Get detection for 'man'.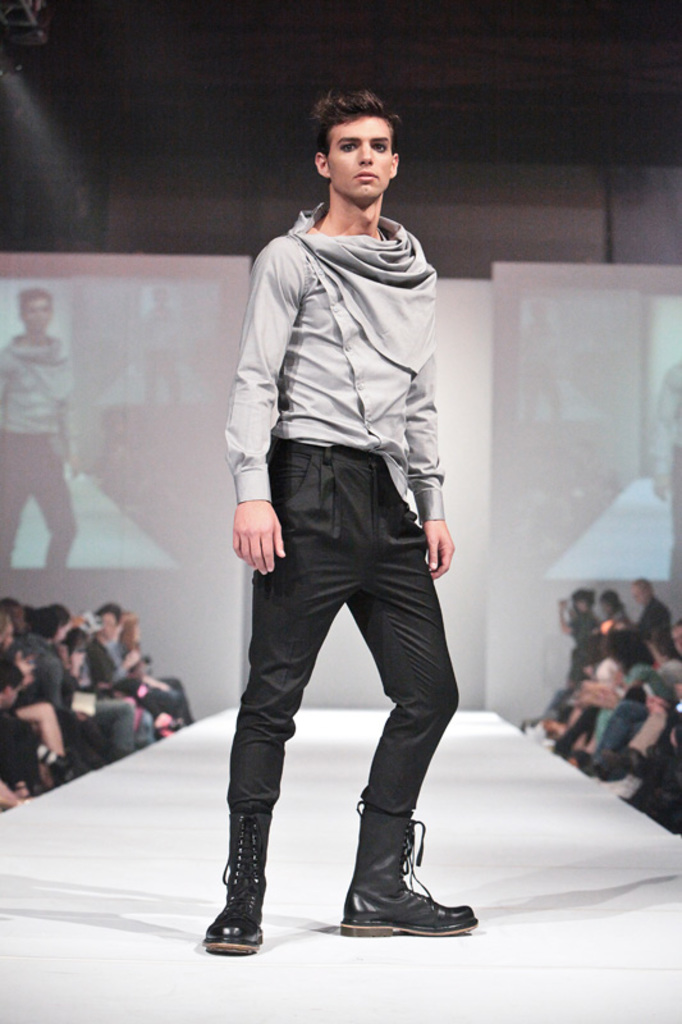
Detection: x1=628 y1=576 x2=667 y2=646.
